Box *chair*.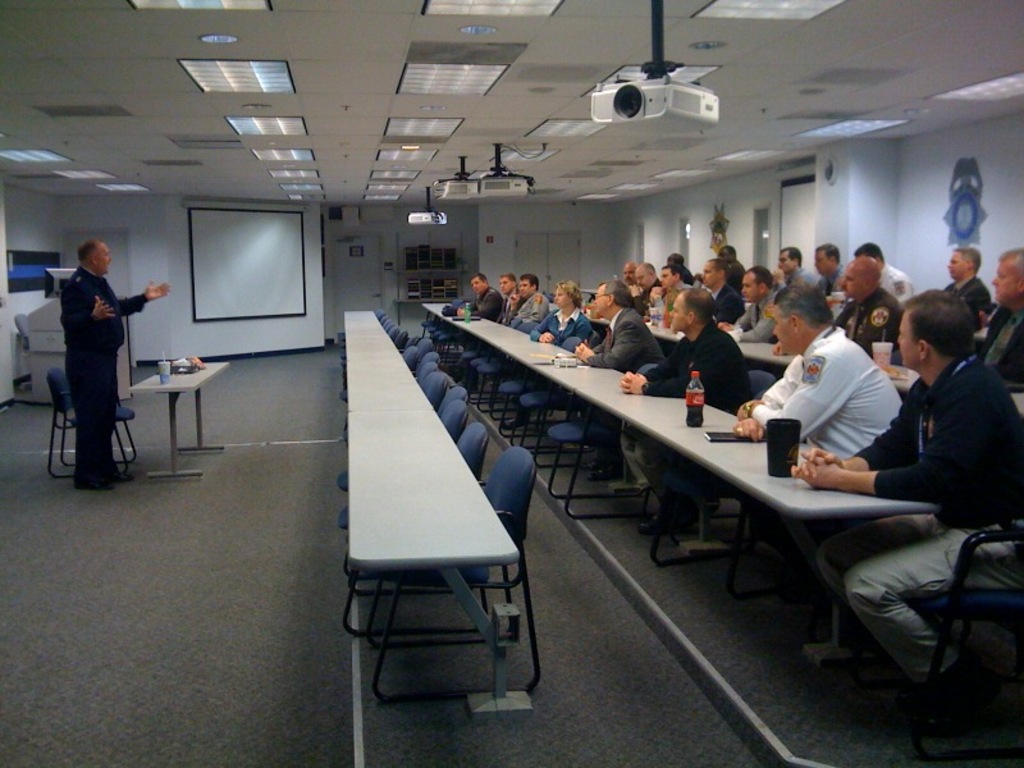
{"left": 495, "top": 370, "right": 541, "bottom": 445}.
